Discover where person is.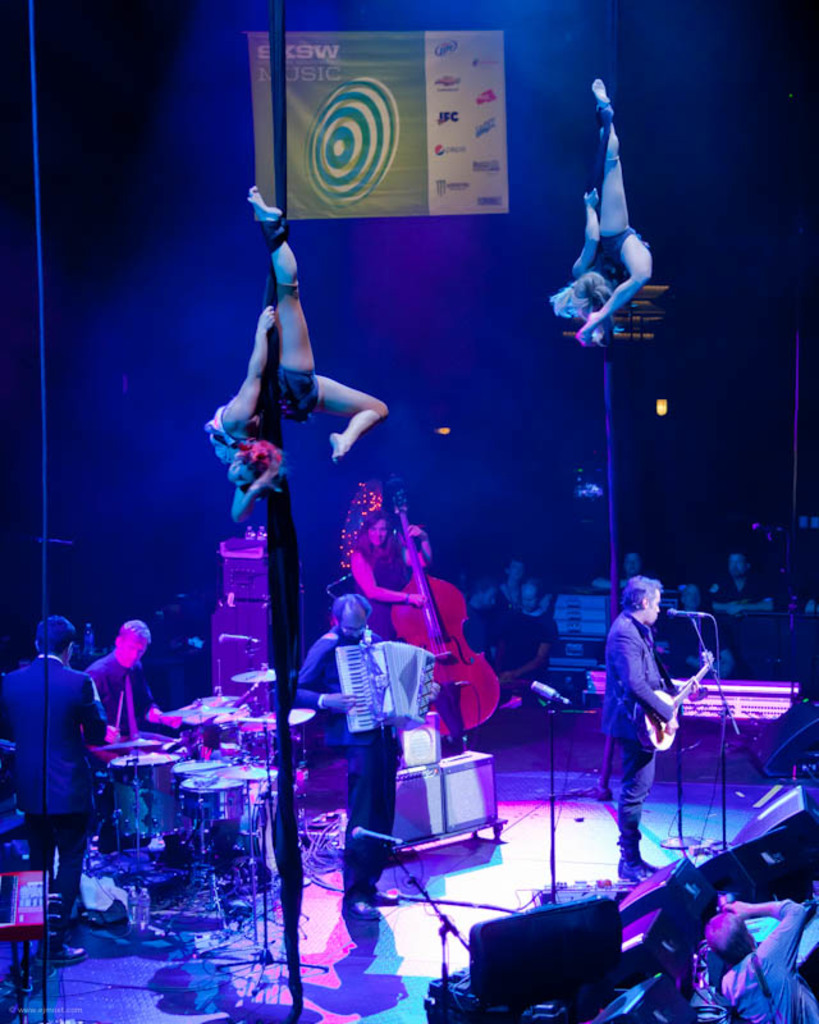
Discovered at [706,549,784,618].
